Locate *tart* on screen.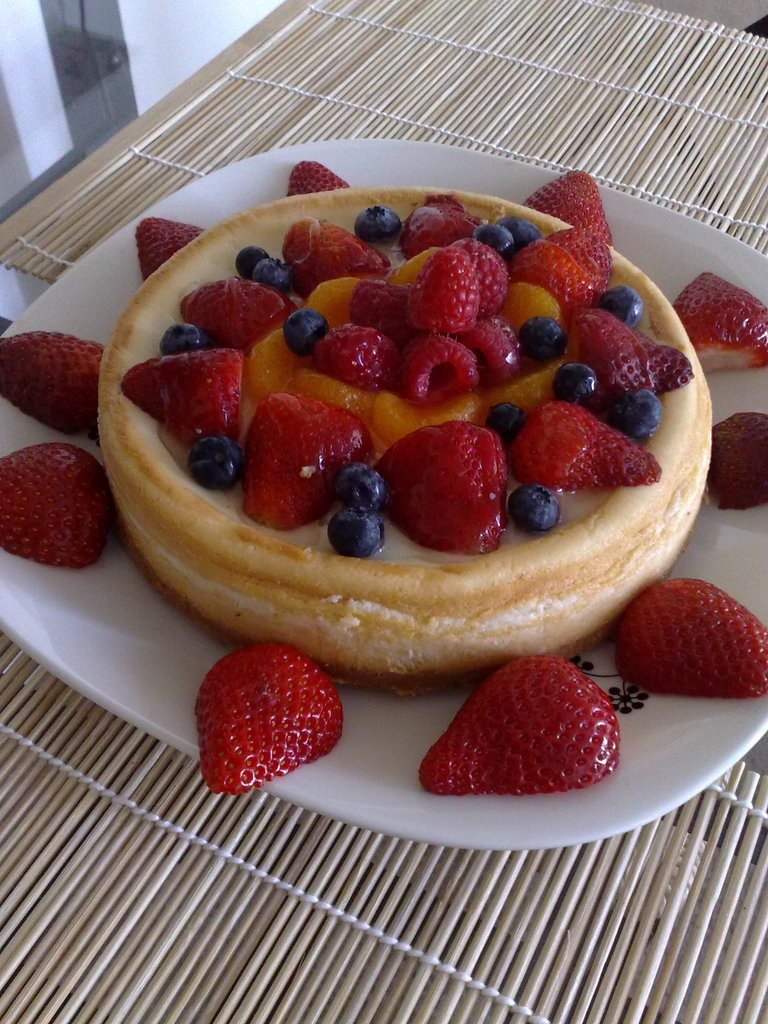
On screen at box=[92, 181, 709, 687].
